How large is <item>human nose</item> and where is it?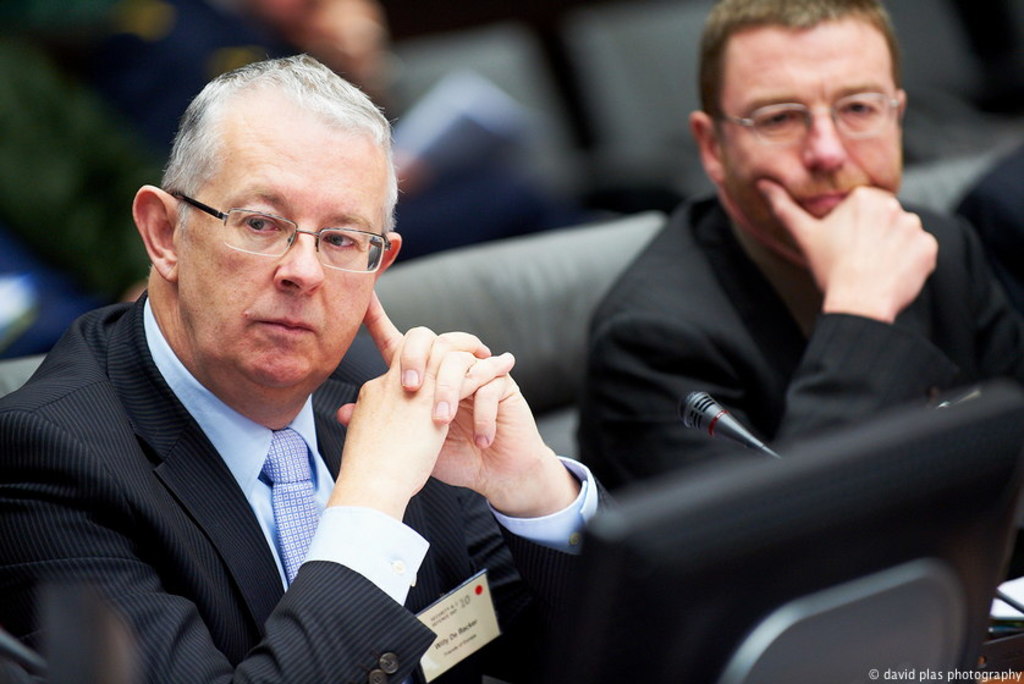
Bounding box: (left=800, top=112, right=848, bottom=181).
